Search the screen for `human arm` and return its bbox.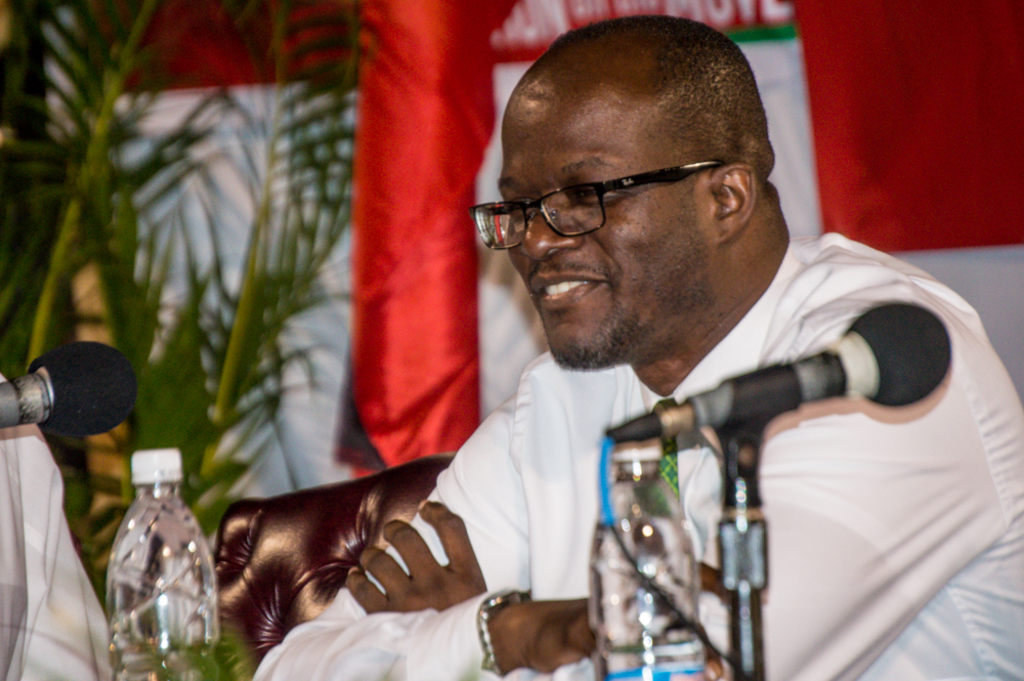
Found: (347,281,1004,680).
